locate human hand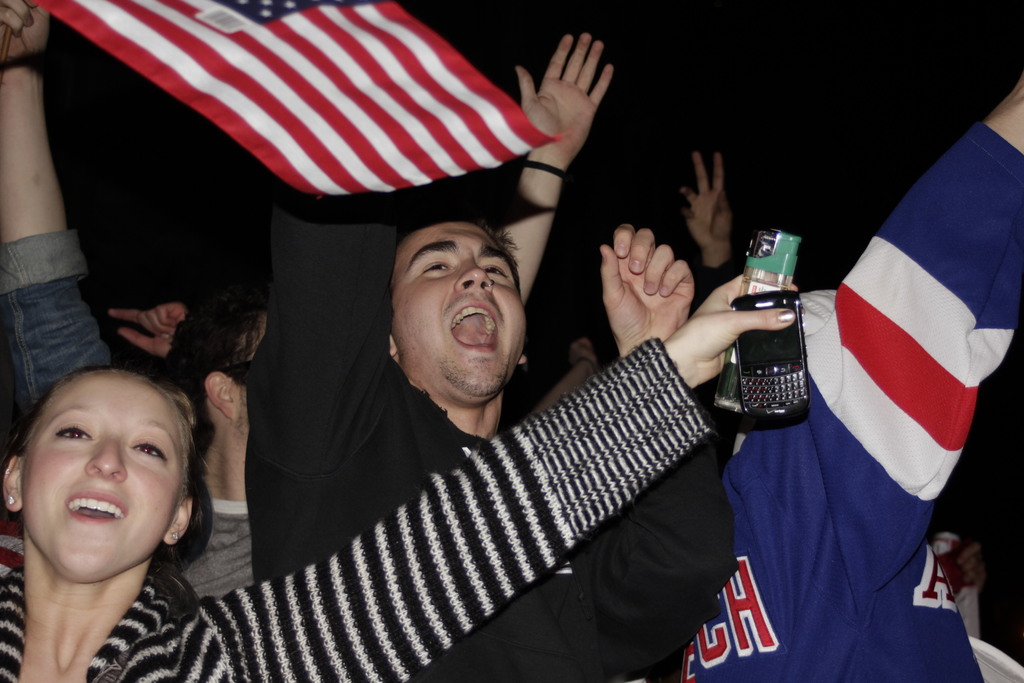
pyautogui.locateOnScreen(982, 80, 1023, 150)
